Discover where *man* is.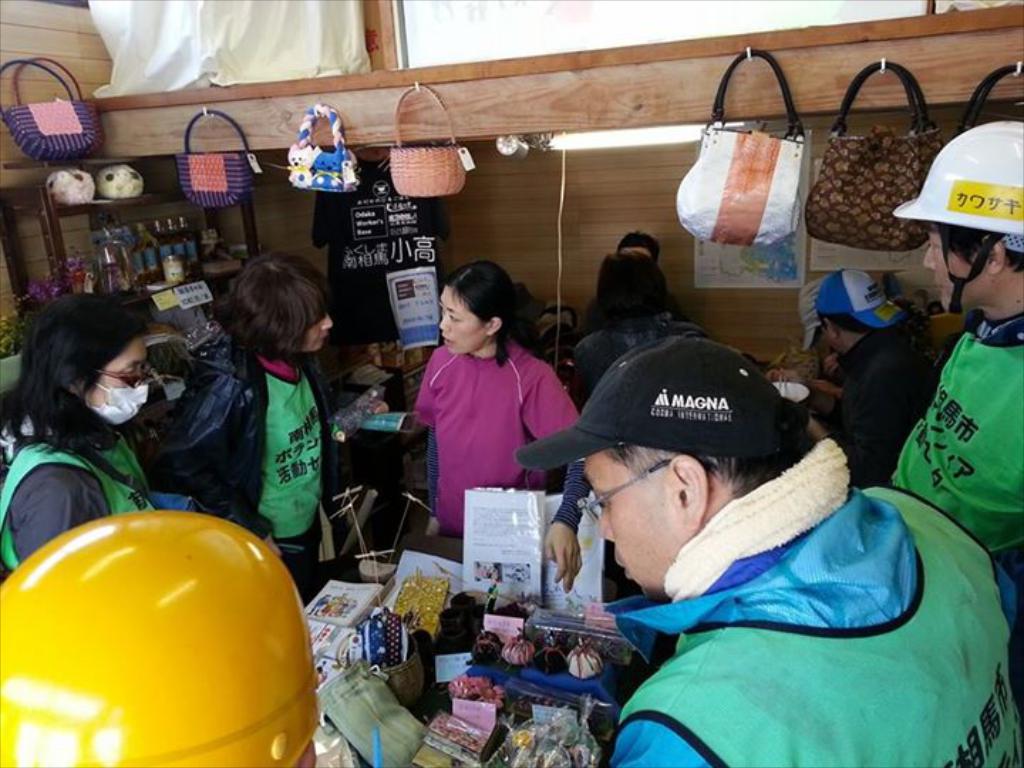
Discovered at bbox=[886, 122, 1023, 555].
